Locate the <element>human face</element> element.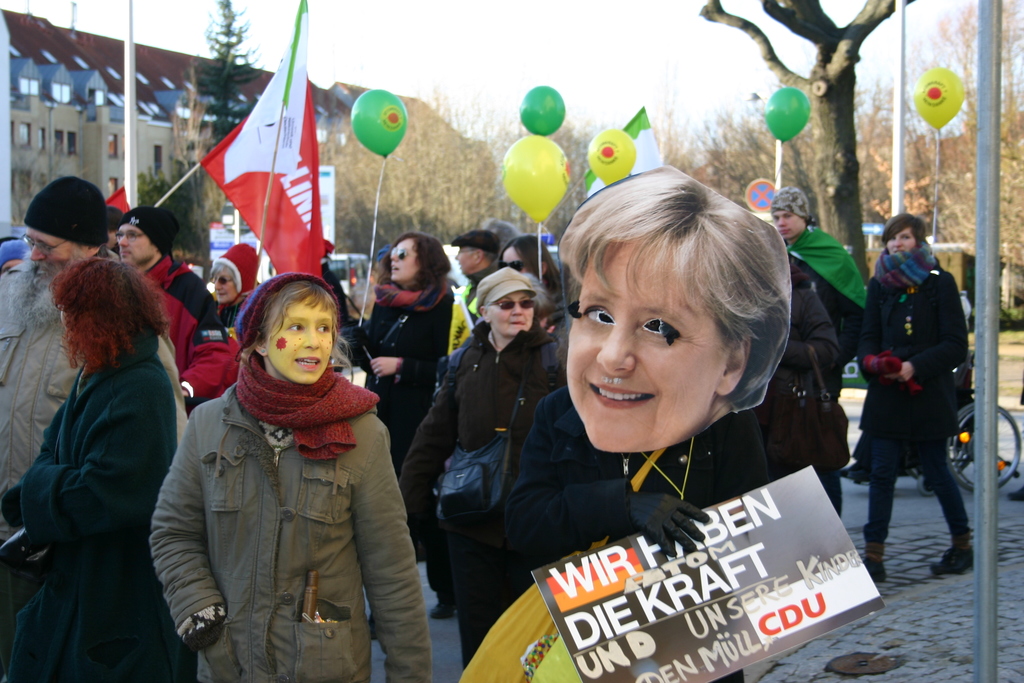
Element bbox: bbox(566, 238, 728, 456).
